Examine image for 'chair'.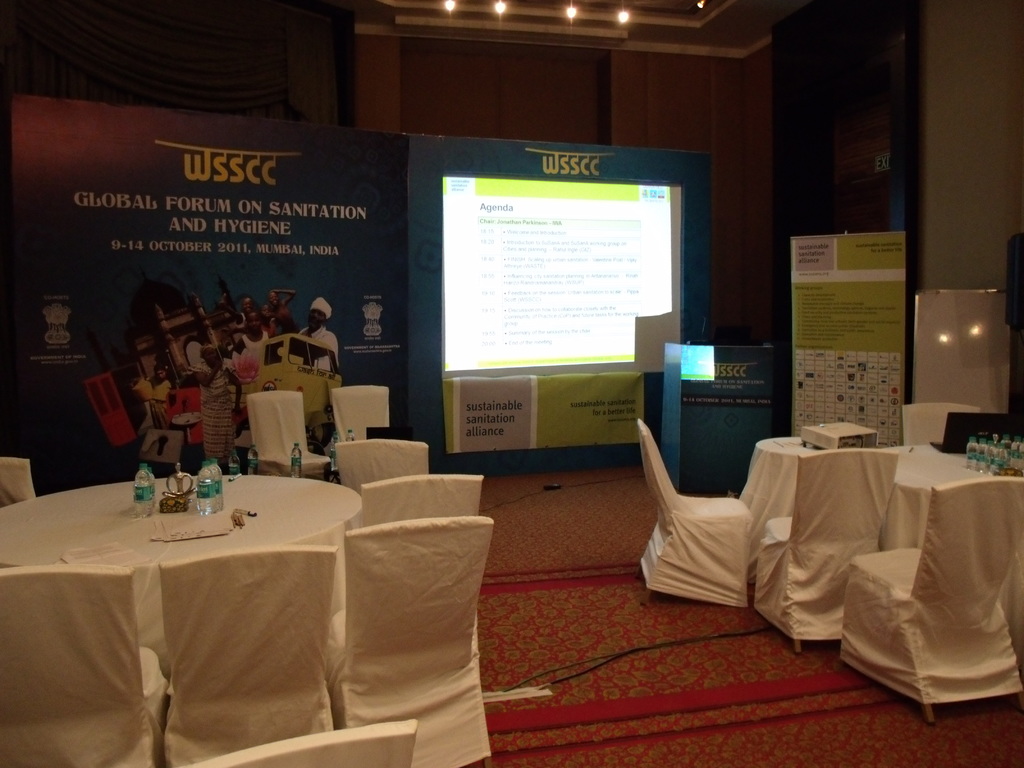
Examination result: bbox(843, 424, 1016, 737).
